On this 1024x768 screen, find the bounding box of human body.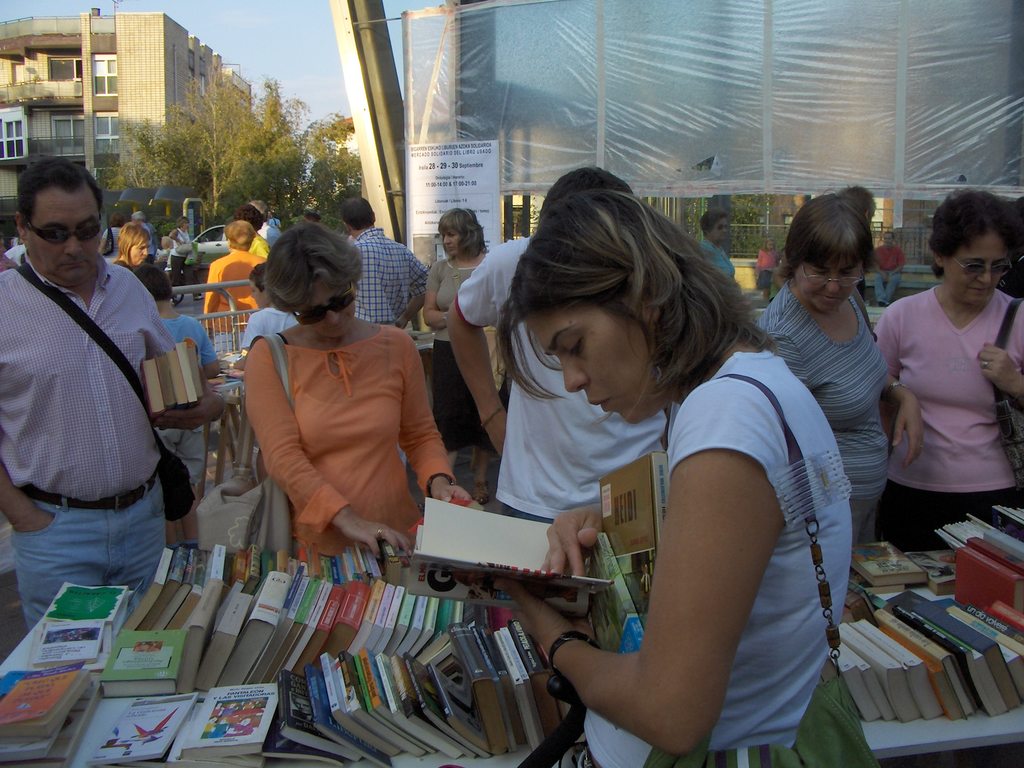
Bounding box: (left=702, top=242, right=737, bottom=283).
